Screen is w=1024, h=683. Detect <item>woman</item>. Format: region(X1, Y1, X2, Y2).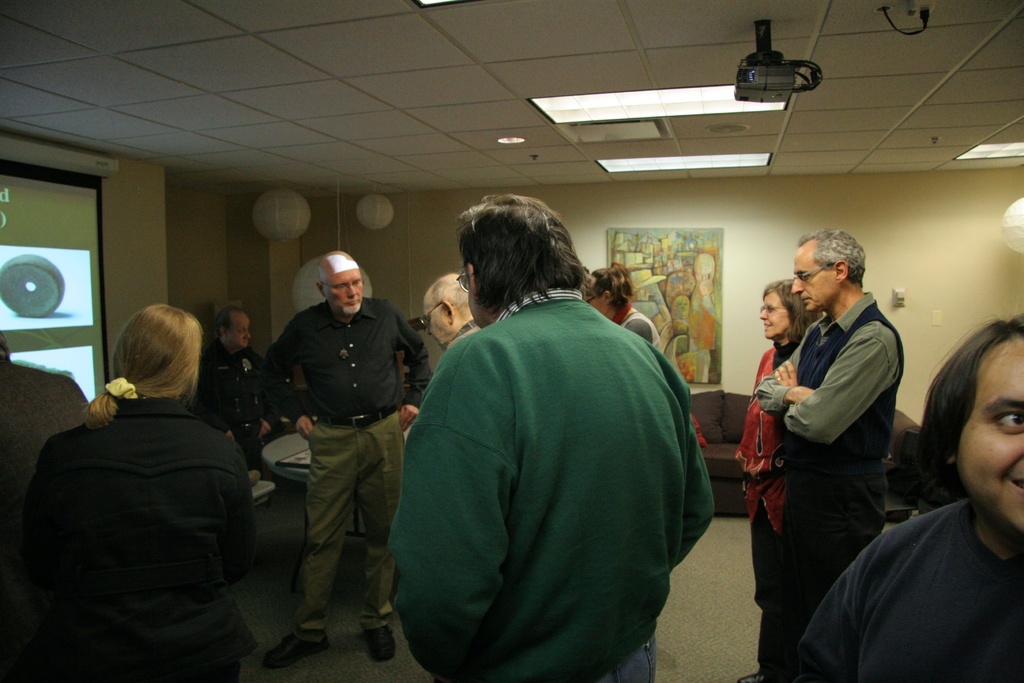
region(31, 288, 259, 682).
